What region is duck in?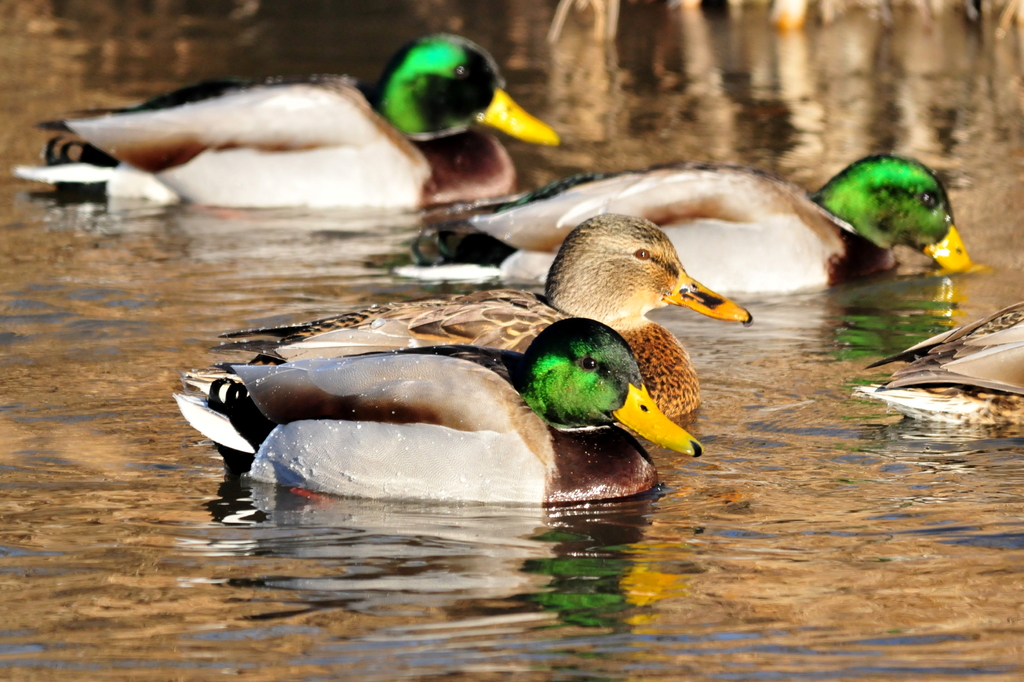
{"x1": 187, "y1": 218, "x2": 751, "y2": 420}.
